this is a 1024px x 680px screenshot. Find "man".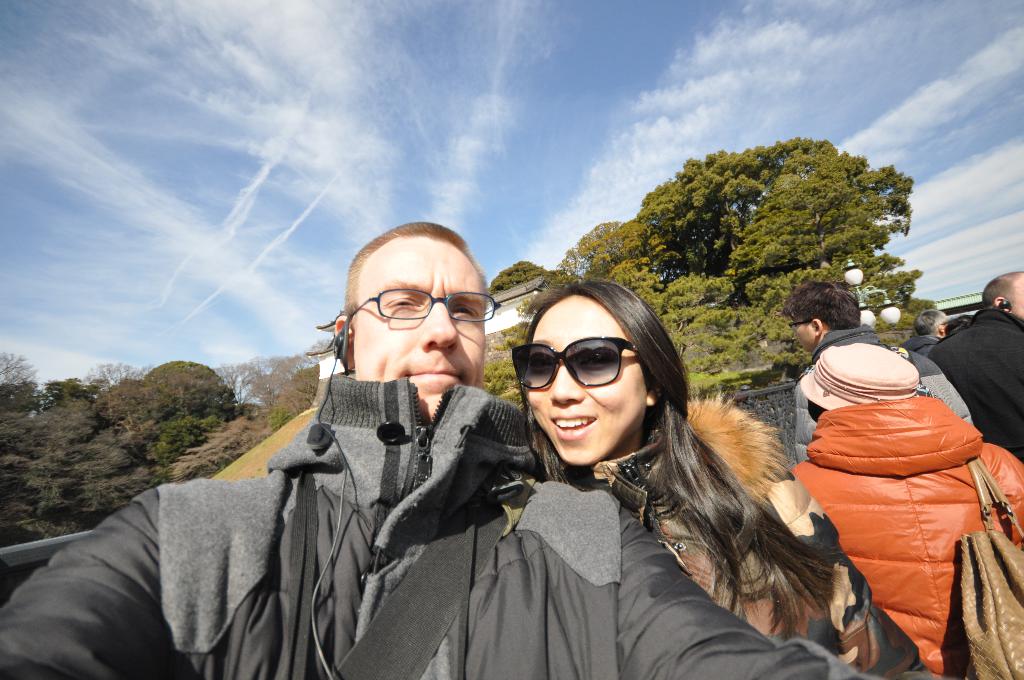
Bounding box: [0,219,881,679].
